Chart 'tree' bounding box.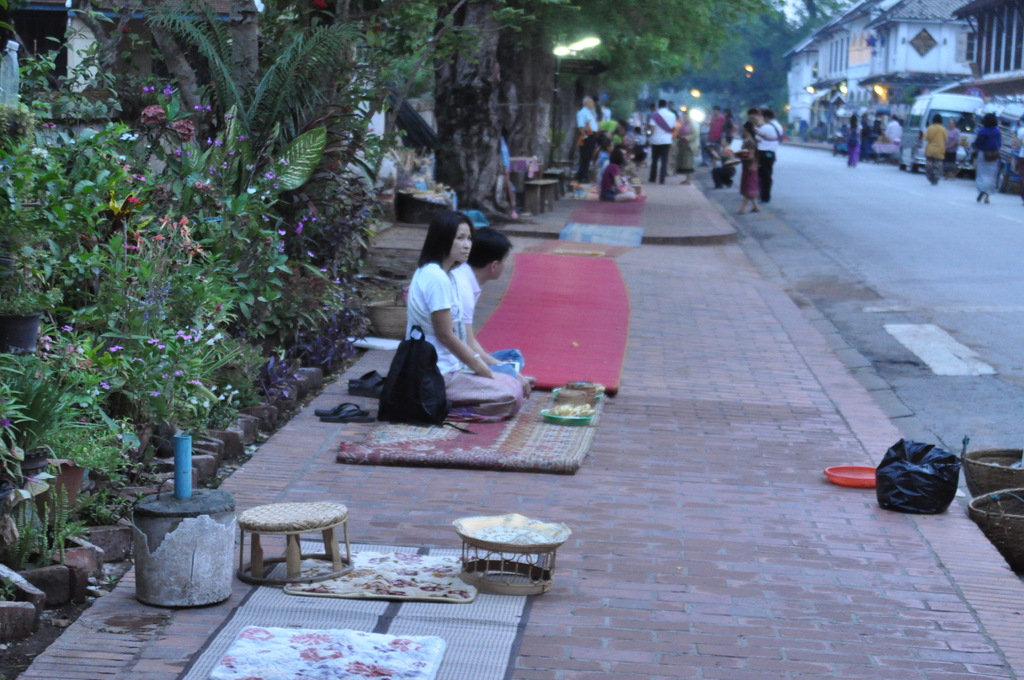
Charted: 0:0:316:620.
